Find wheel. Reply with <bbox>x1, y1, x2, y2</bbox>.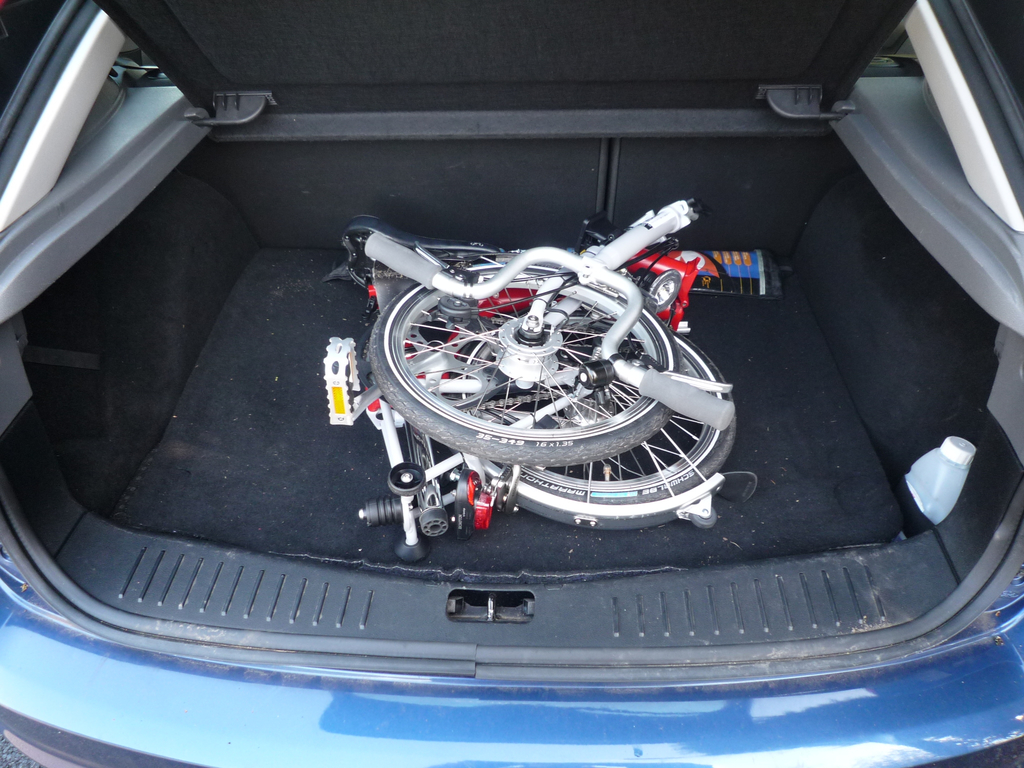
<bbox>689, 508, 717, 529</bbox>.
